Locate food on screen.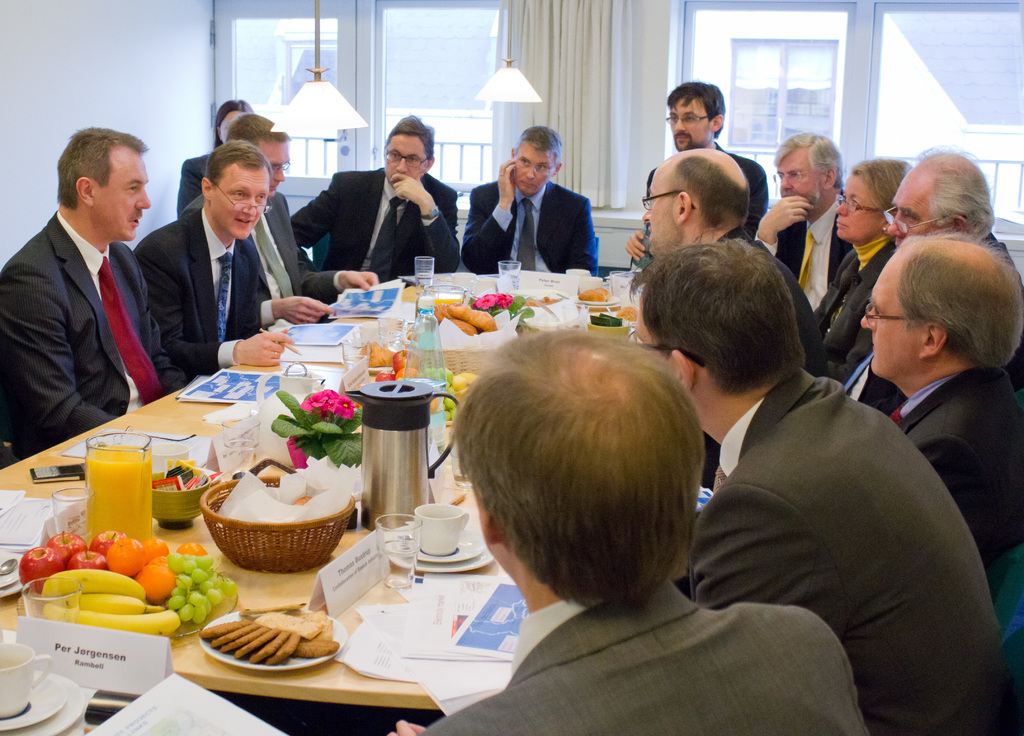
On screen at [left=293, top=489, right=323, bottom=508].
